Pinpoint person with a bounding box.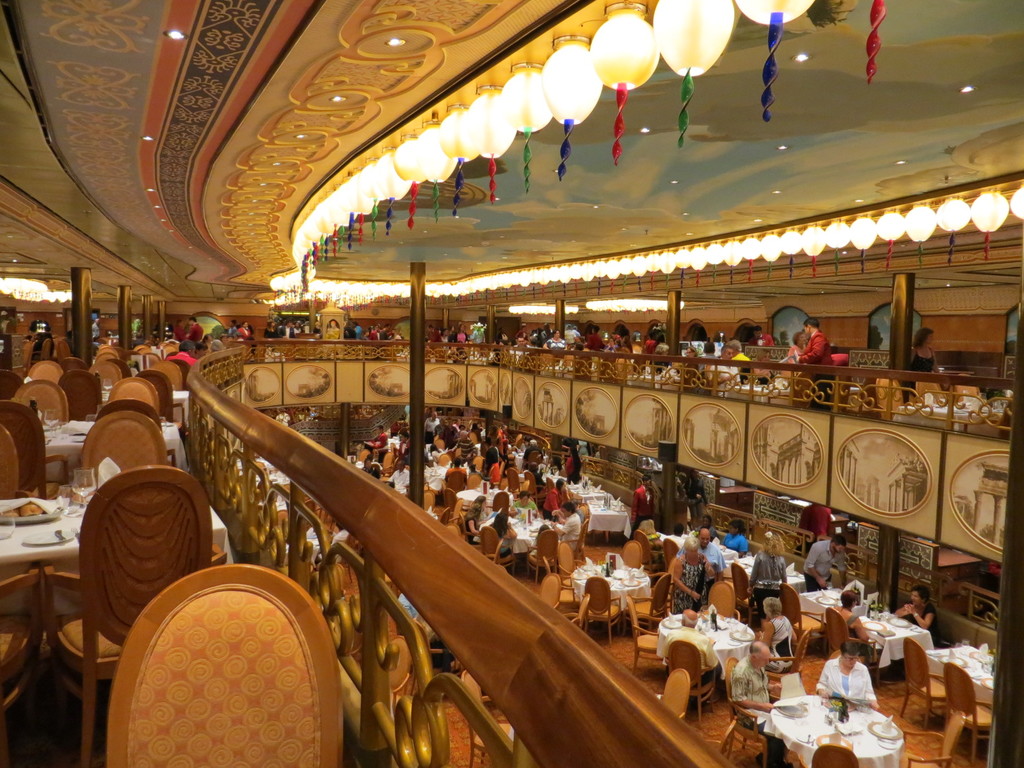
{"left": 84, "top": 315, "right": 102, "bottom": 344}.
